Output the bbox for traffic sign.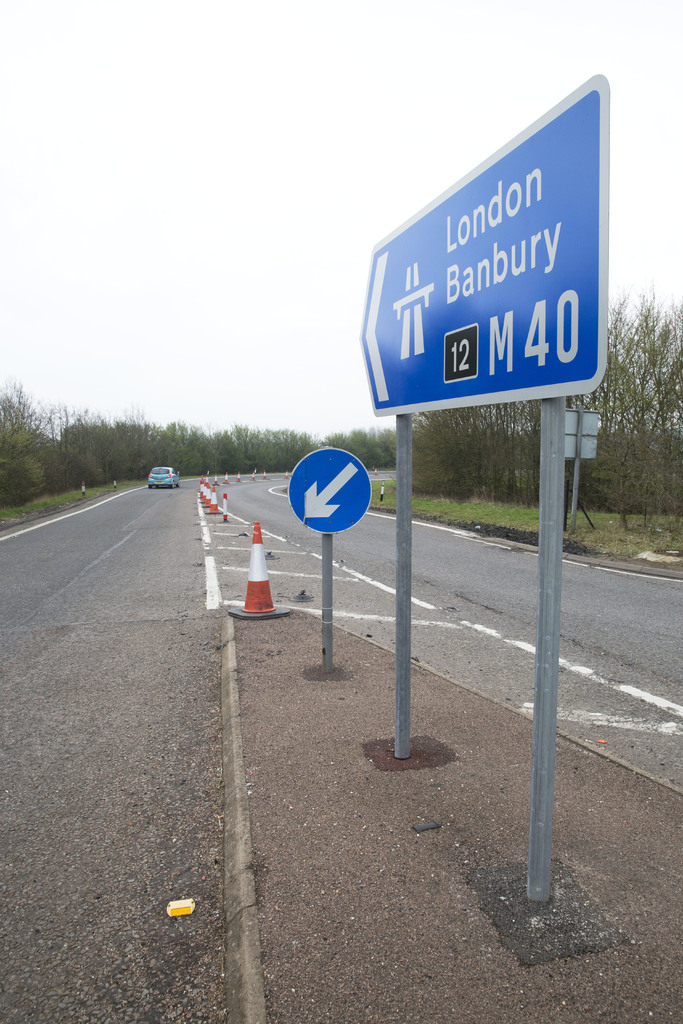
pyautogui.locateOnScreen(355, 67, 605, 413).
